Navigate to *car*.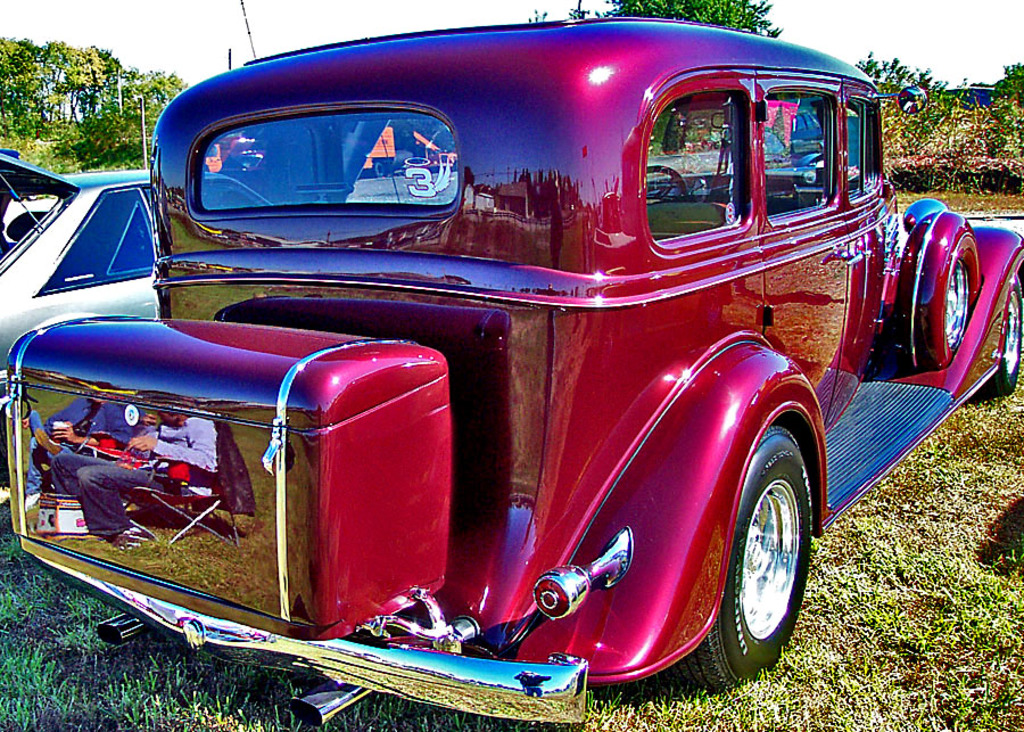
Navigation target: [x1=0, y1=13, x2=1023, y2=722].
